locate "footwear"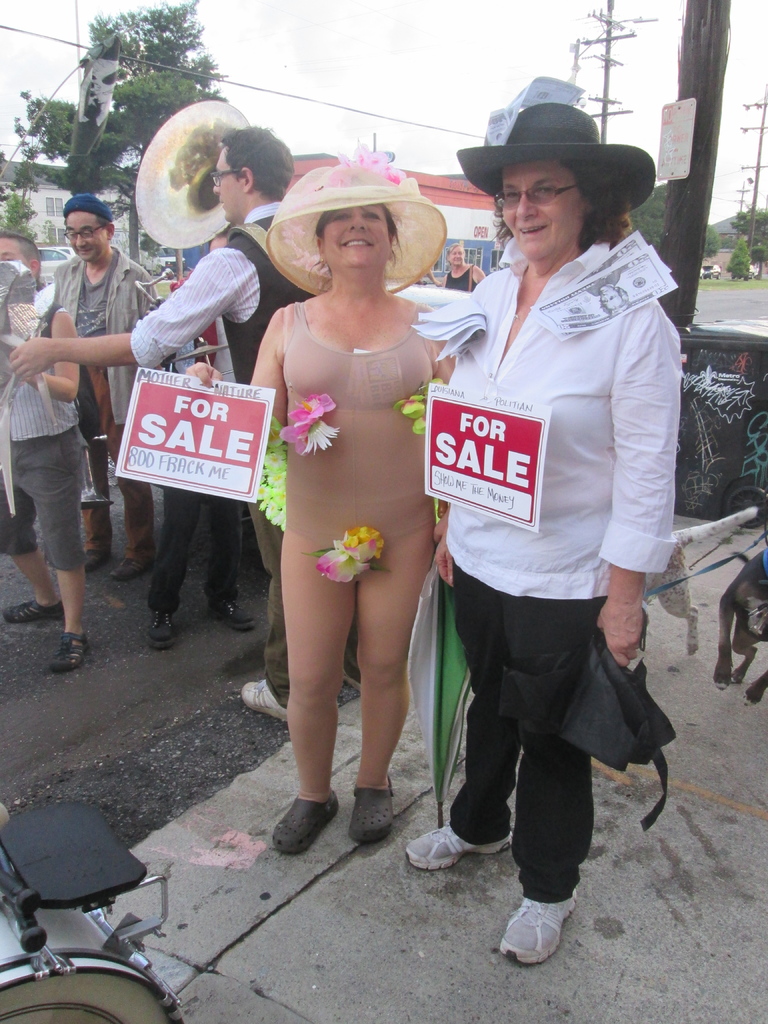
{"left": 6, "top": 602, "right": 60, "bottom": 621}
